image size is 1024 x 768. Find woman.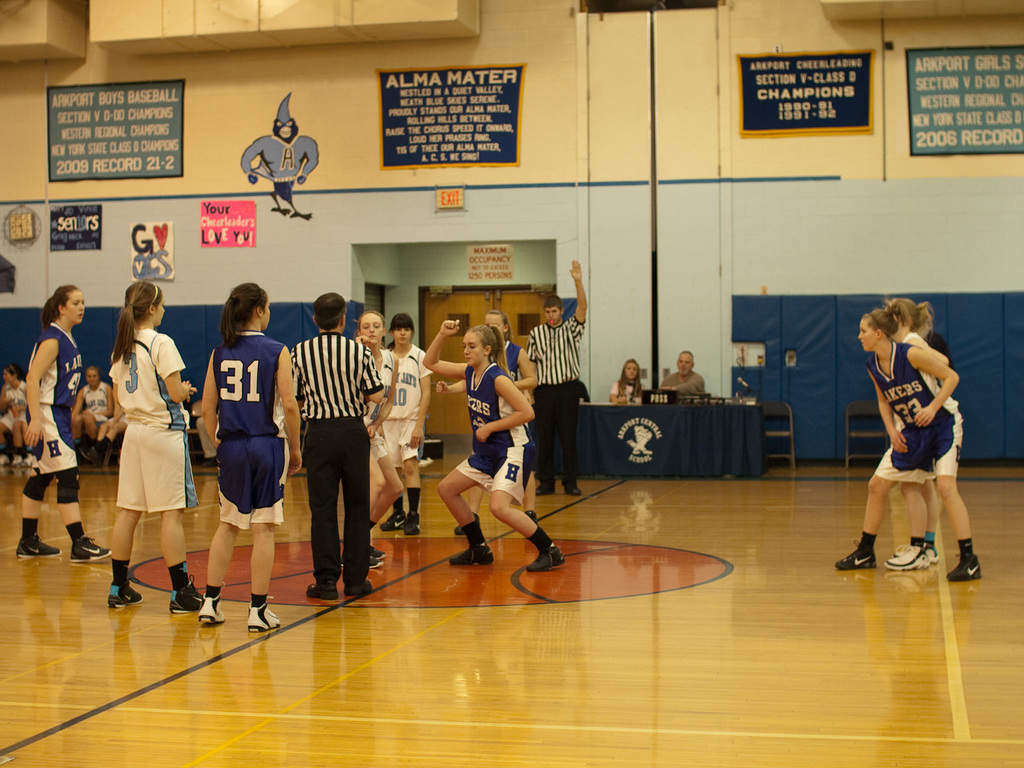
BBox(890, 293, 946, 573).
